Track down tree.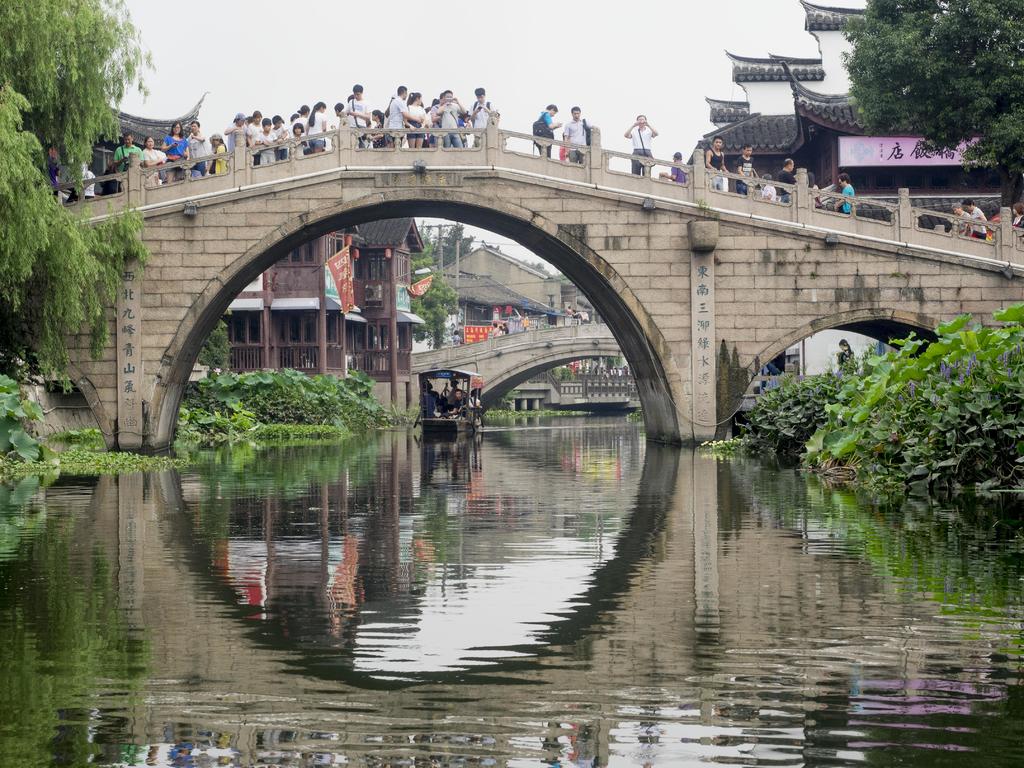
Tracked to l=835, t=0, r=1023, b=182.
